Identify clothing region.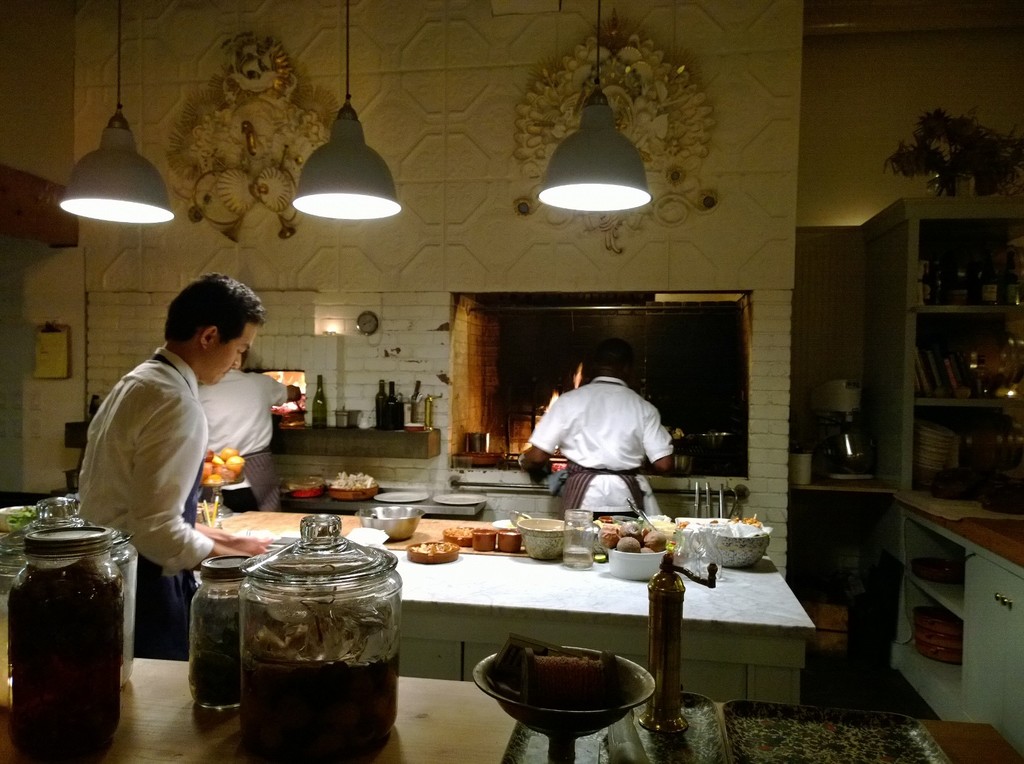
Region: [left=191, top=356, right=287, bottom=516].
